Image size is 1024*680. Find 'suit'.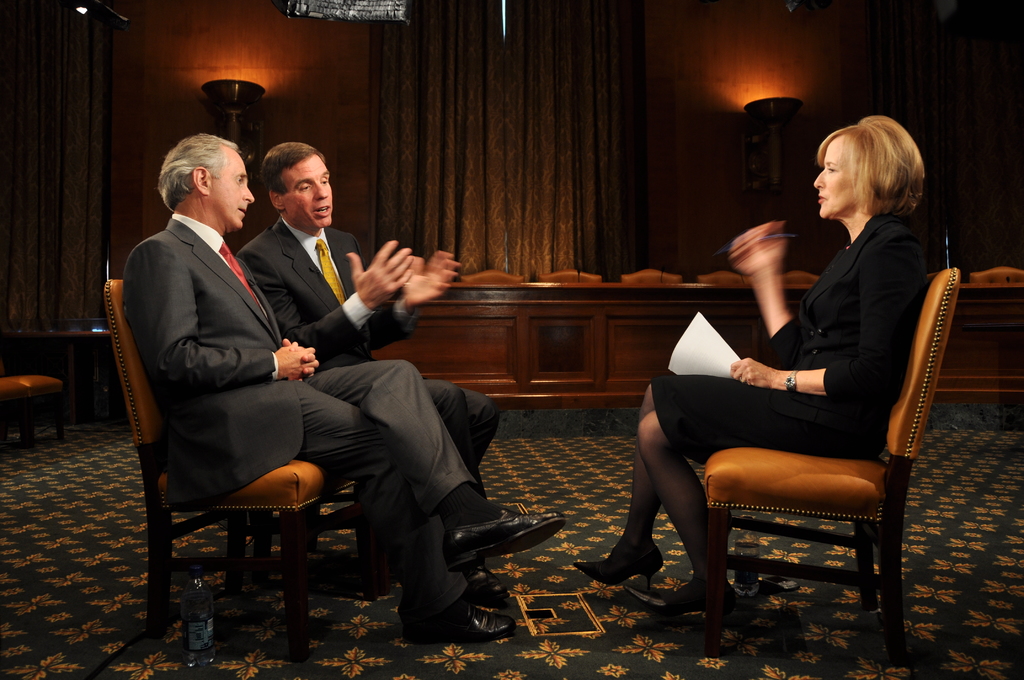
box(120, 220, 474, 540).
